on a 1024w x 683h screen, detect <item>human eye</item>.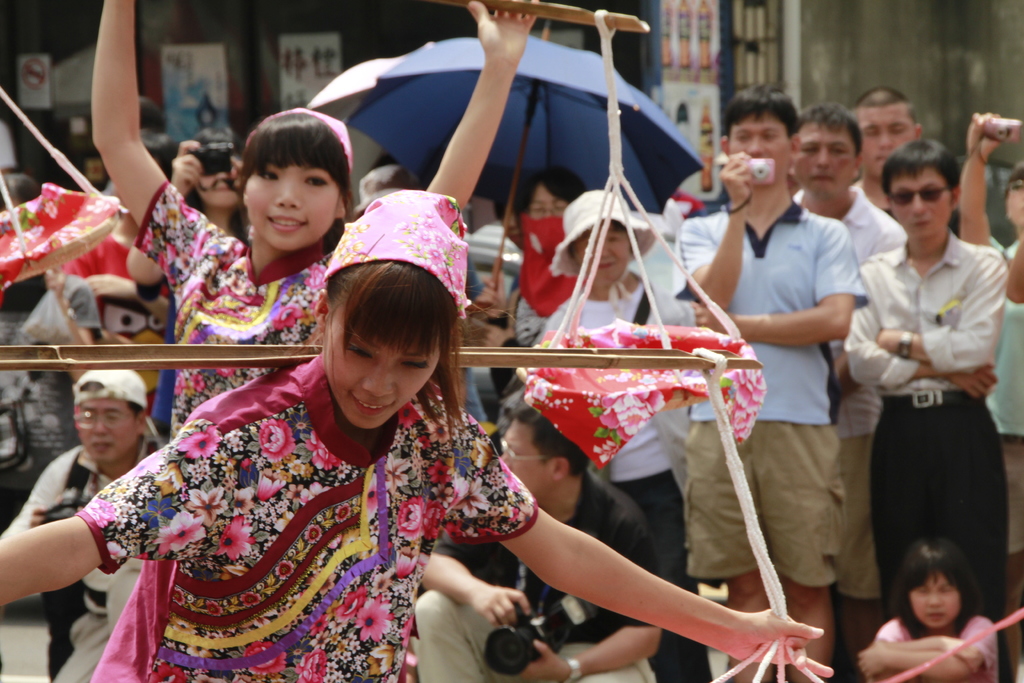
Rect(735, 130, 748, 140).
